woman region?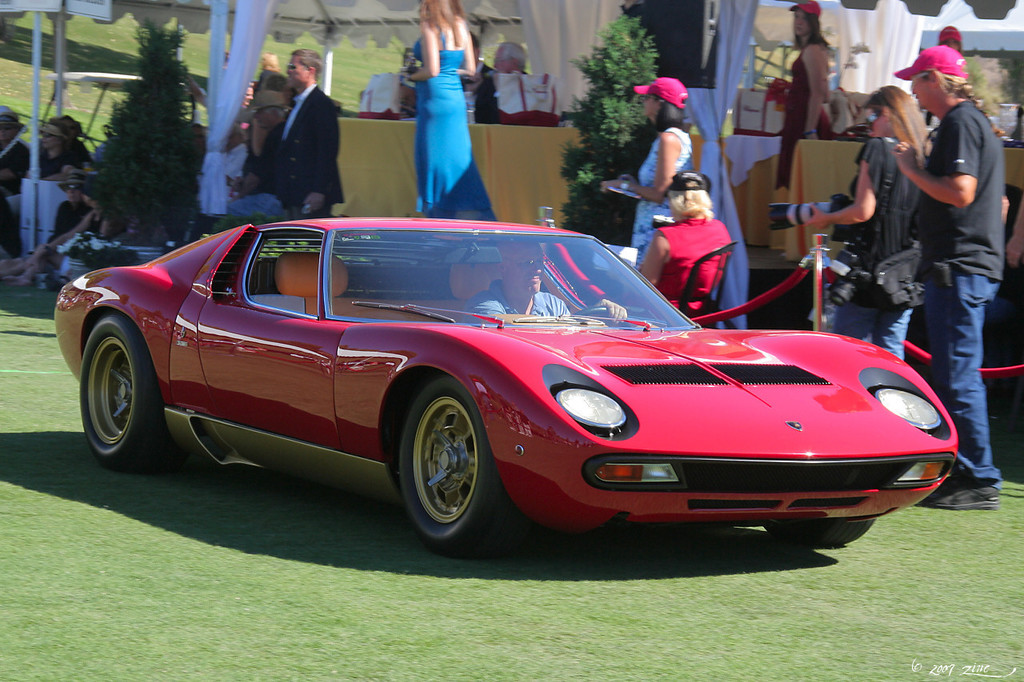
[773, 0, 836, 186]
